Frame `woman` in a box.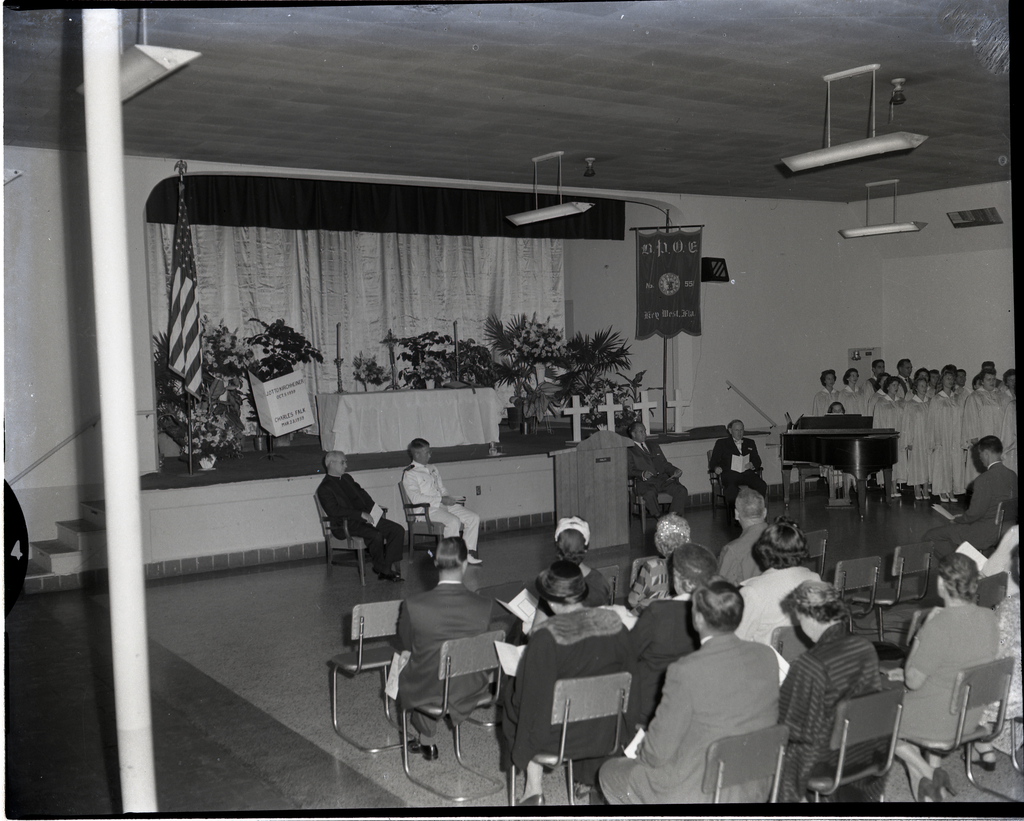
l=891, t=555, r=997, b=802.
